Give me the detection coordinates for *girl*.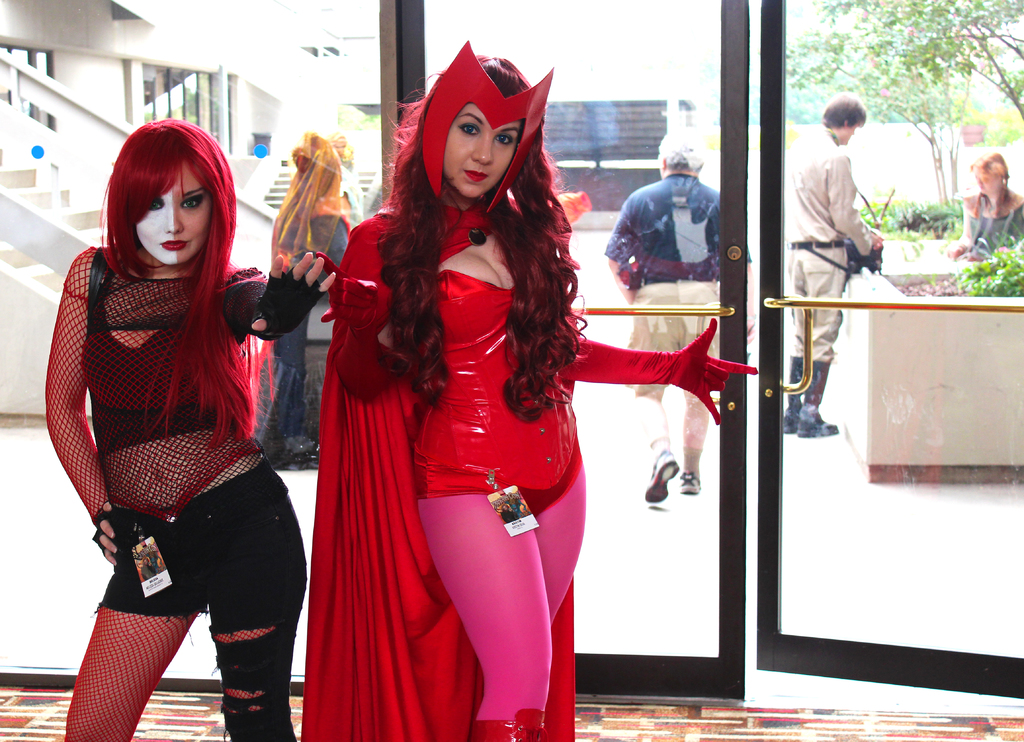
region(300, 40, 758, 740).
